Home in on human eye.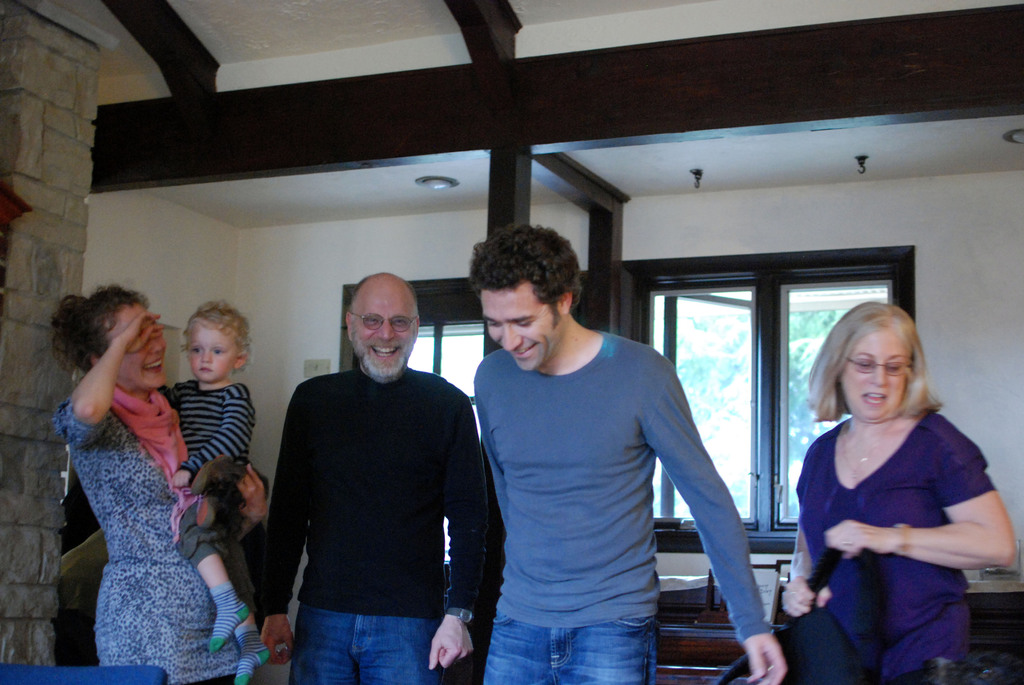
Homed in at 212,349,225,356.
